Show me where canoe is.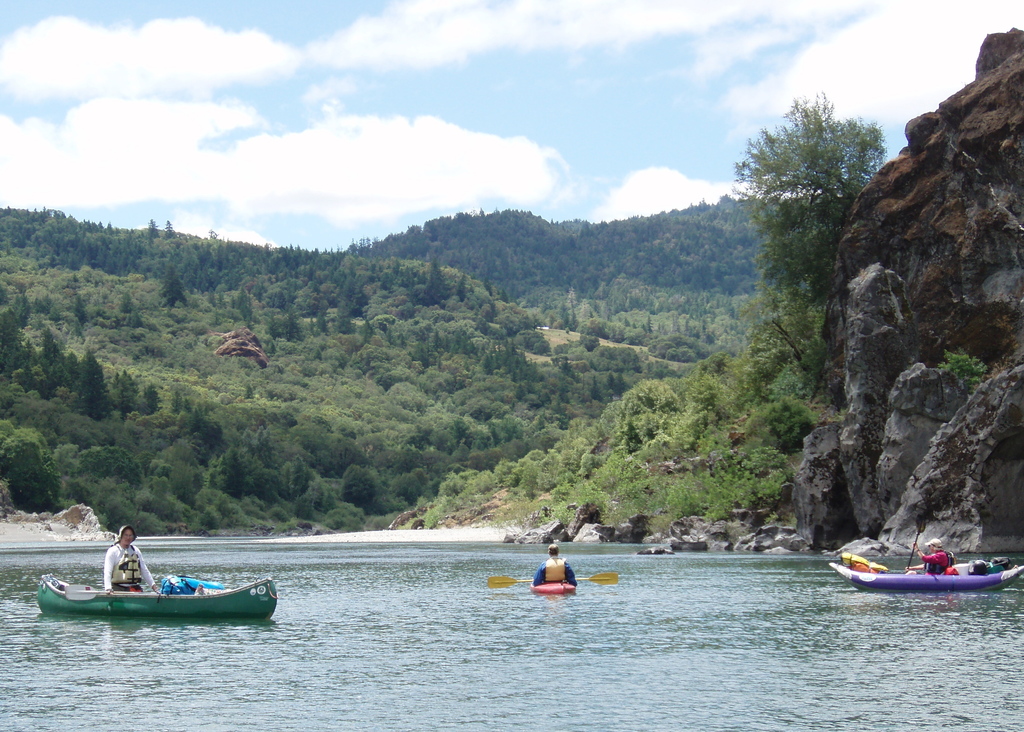
canoe is at <bbox>832, 564, 1023, 597</bbox>.
